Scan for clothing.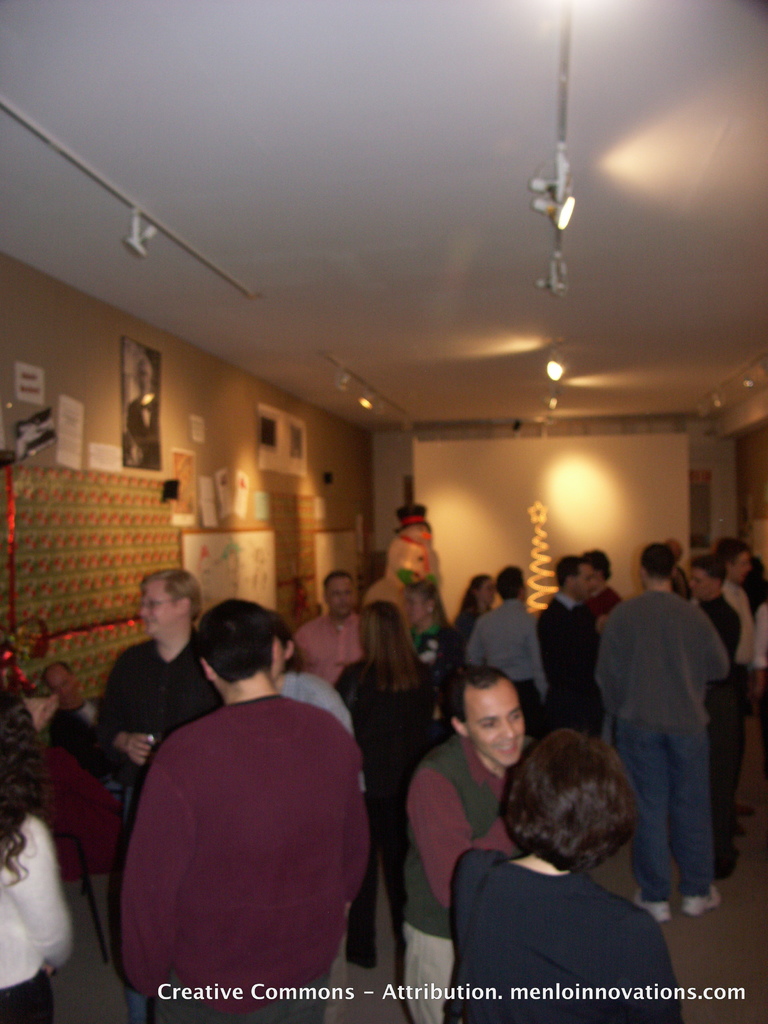
Scan result: locate(289, 616, 366, 685).
